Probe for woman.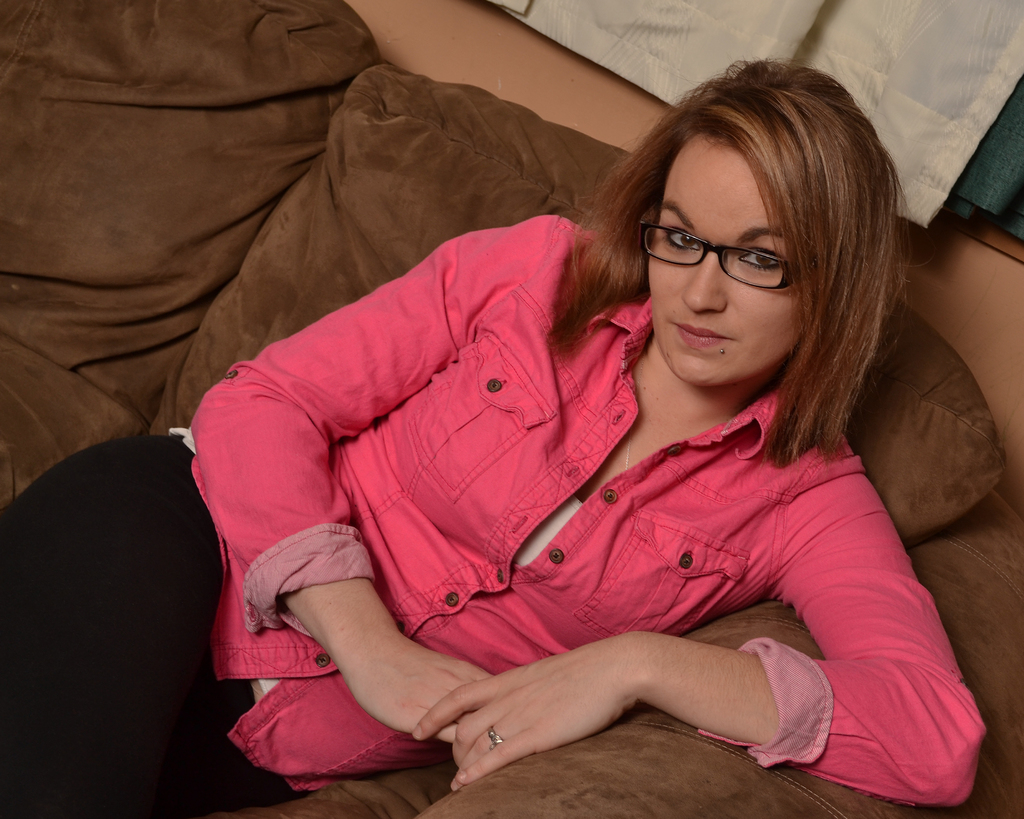
Probe result: (103, 0, 1023, 804).
